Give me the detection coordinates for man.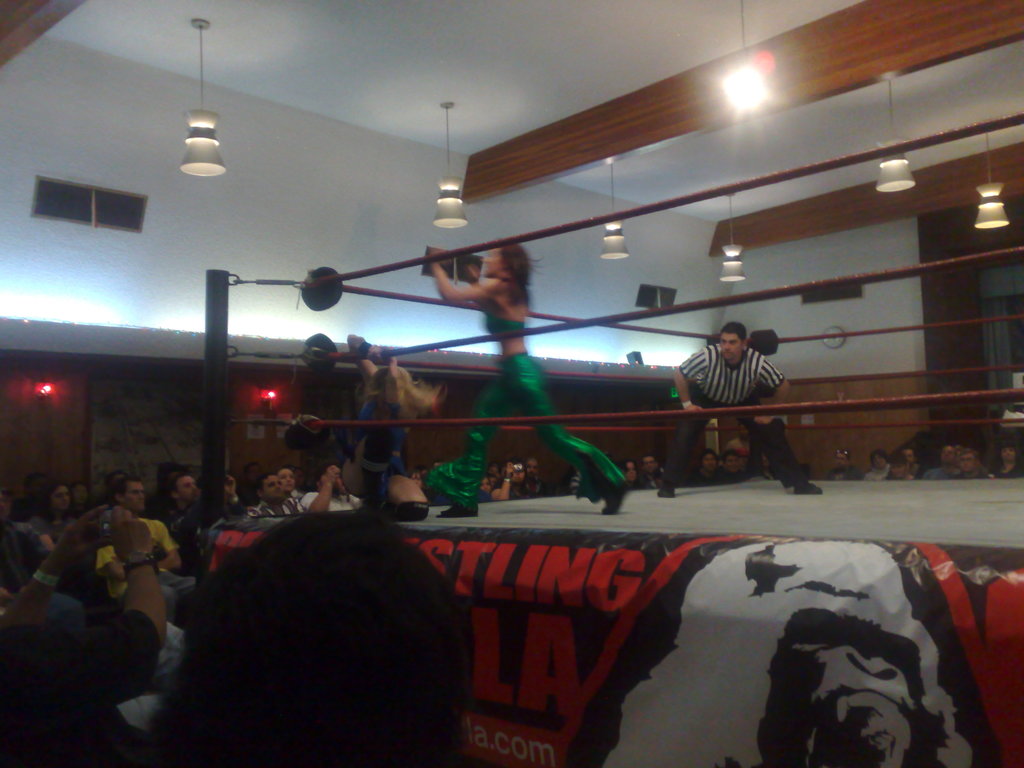
[161,474,251,573].
